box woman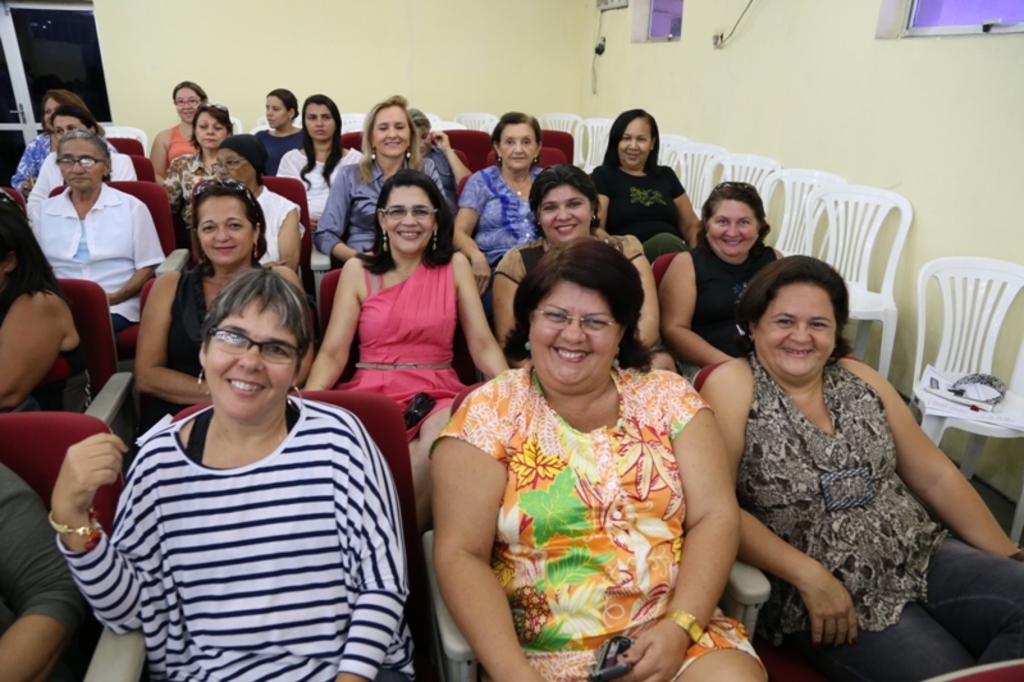
l=426, t=219, r=733, b=669
